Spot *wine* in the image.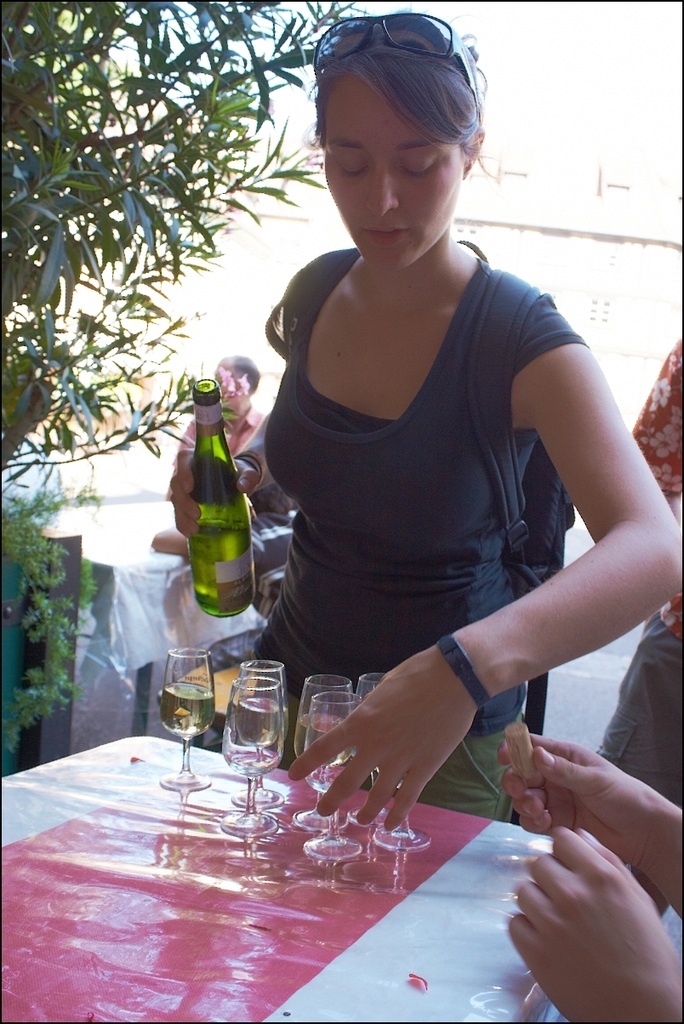
*wine* found at bbox(160, 650, 217, 771).
